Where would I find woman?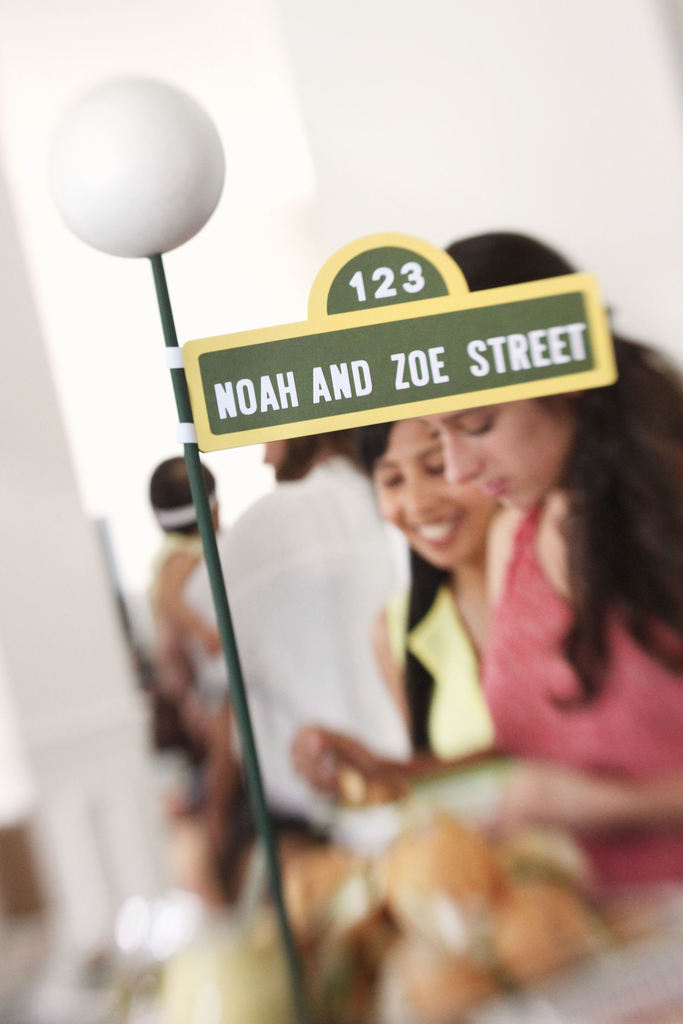
At bbox=(292, 234, 682, 1023).
